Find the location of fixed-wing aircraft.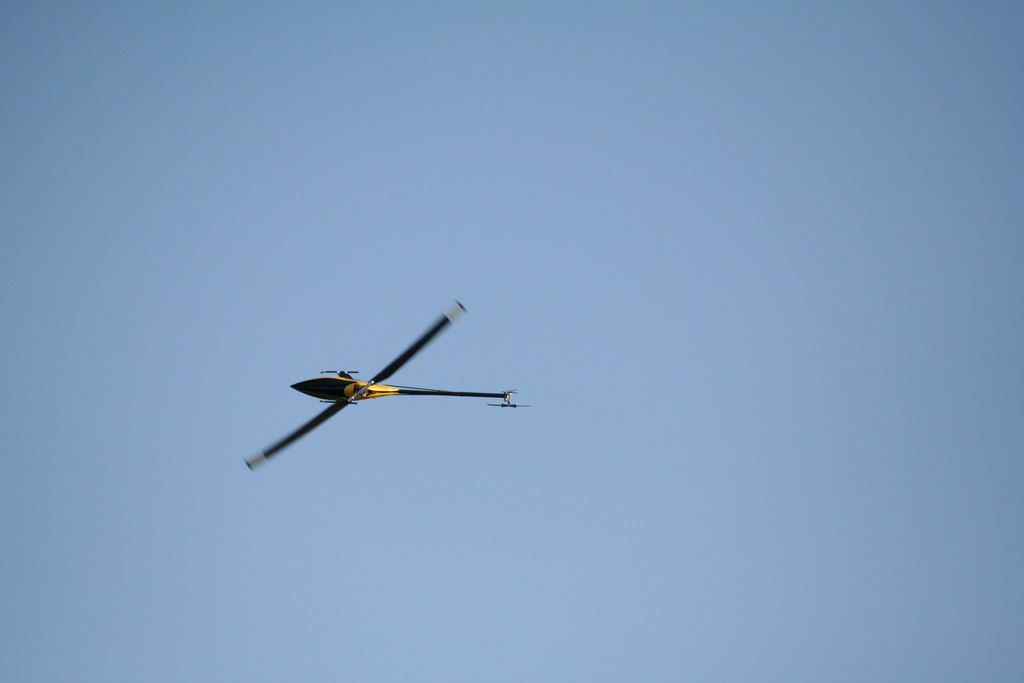
Location: <region>243, 306, 532, 475</region>.
